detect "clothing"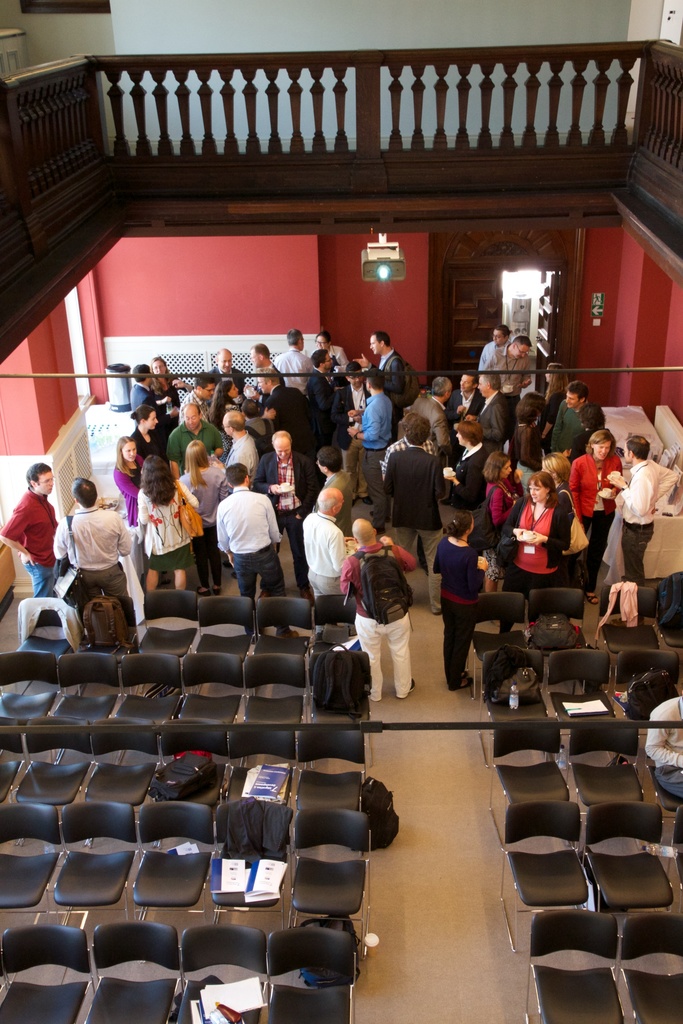
Rect(440, 597, 476, 693)
